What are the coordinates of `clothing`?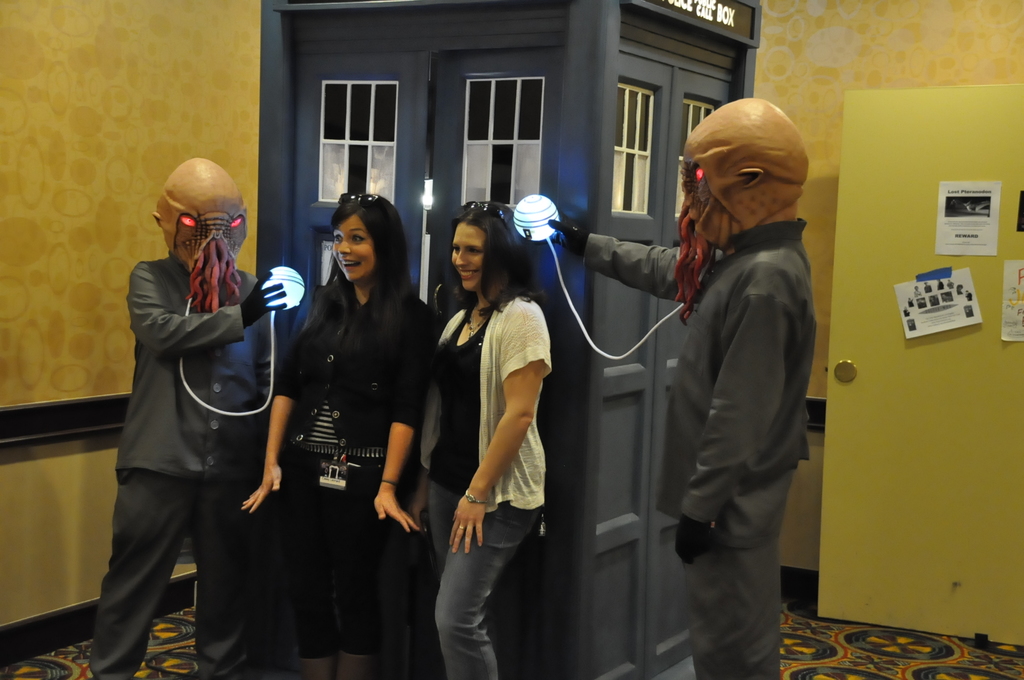
(582,220,799,679).
